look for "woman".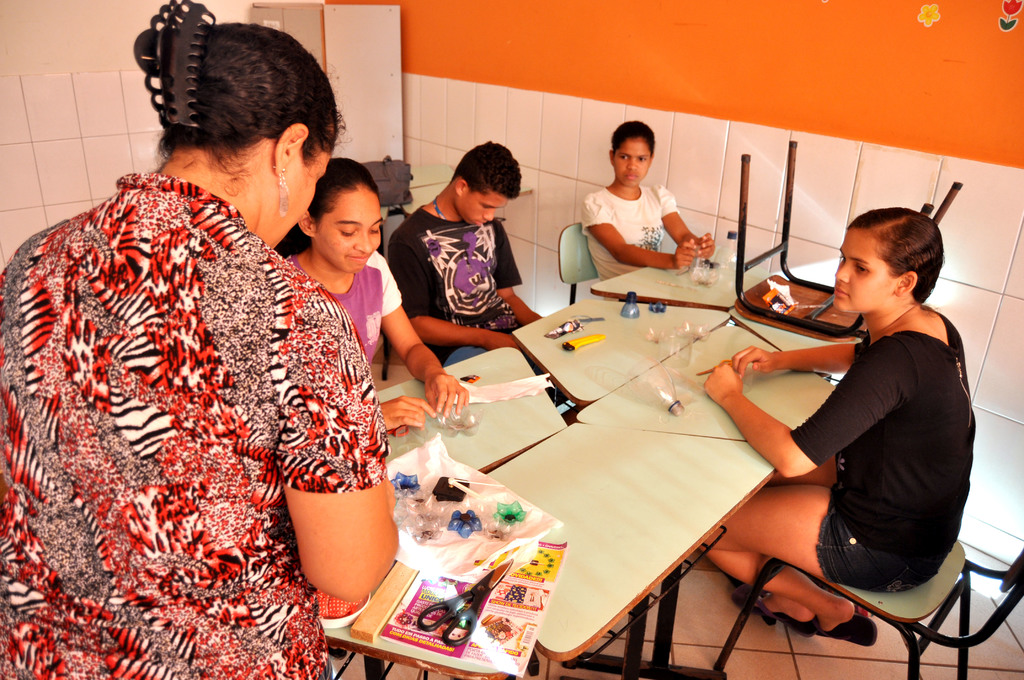
Found: [x1=279, y1=158, x2=467, y2=437].
